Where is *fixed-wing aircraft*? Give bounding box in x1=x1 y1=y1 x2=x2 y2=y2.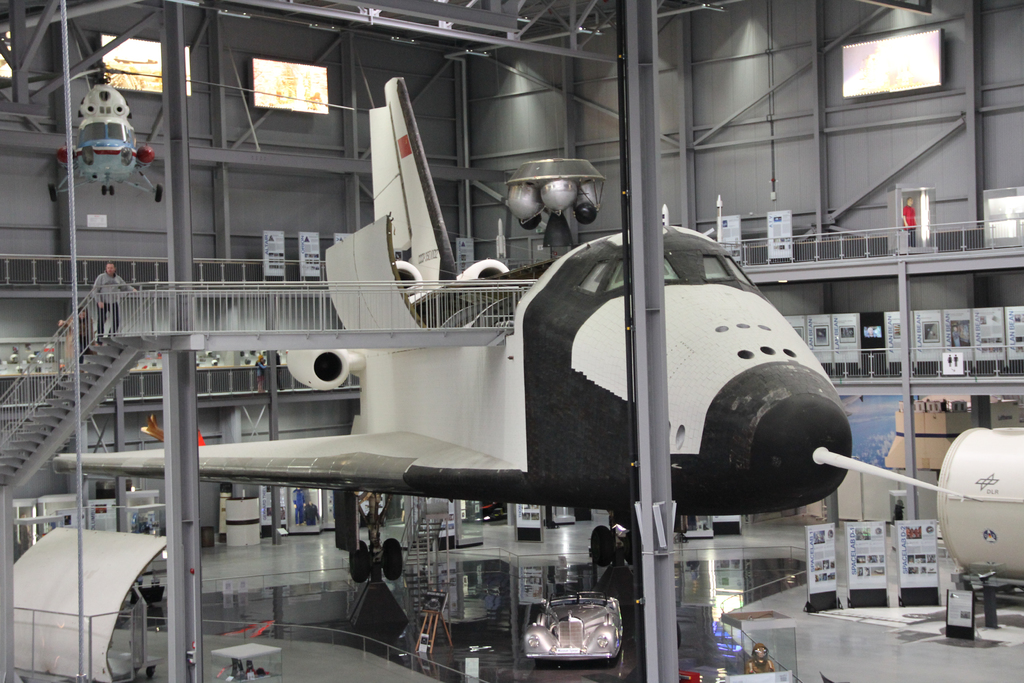
x1=55 y1=73 x2=986 y2=580.
